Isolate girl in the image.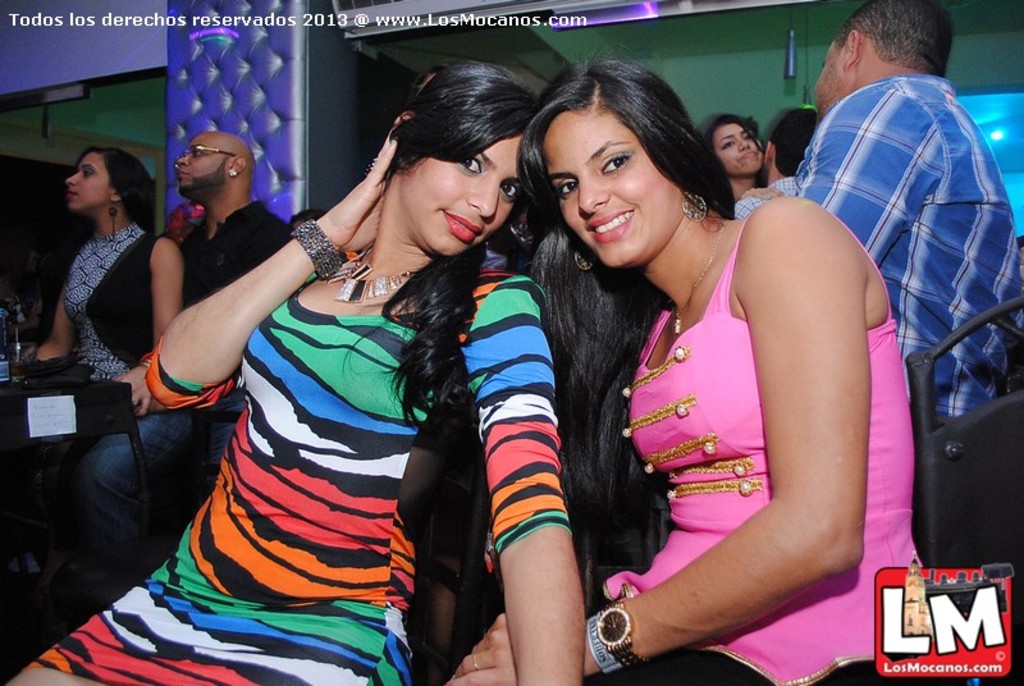
Isolated region: [x1=1, y1=61, x2=589, y2=685].
